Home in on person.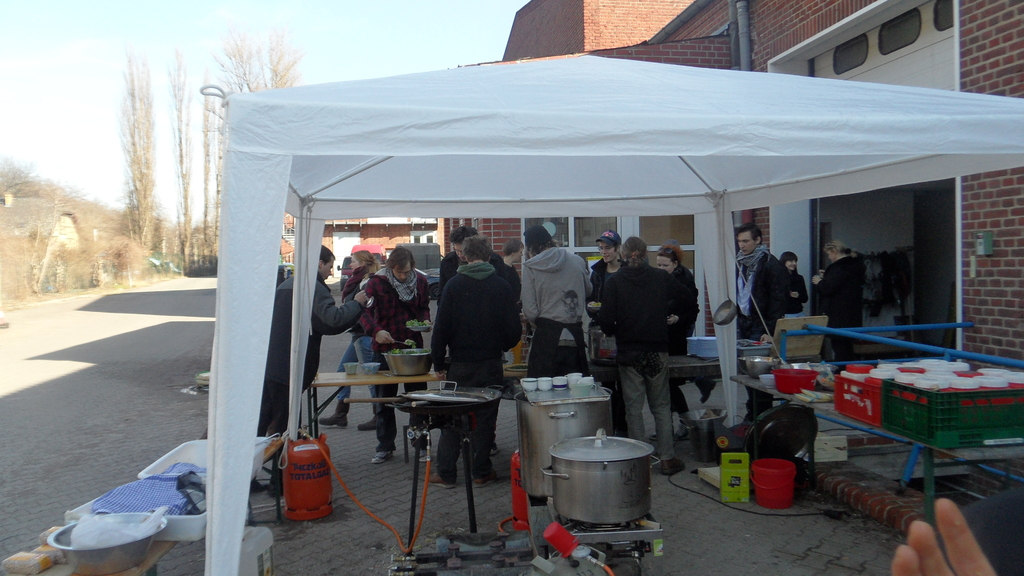
Homed in at [310,252,376,423].
